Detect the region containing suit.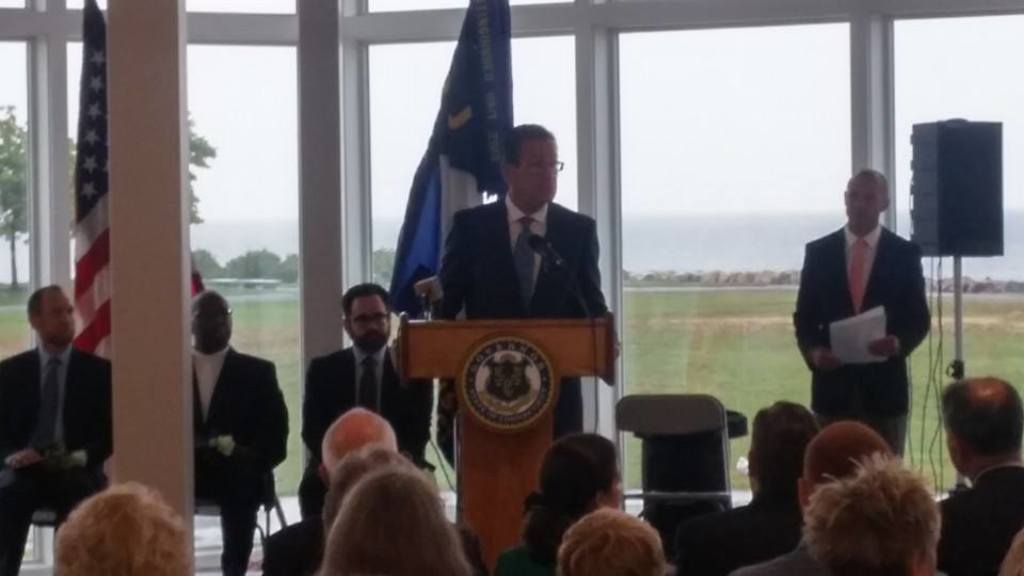
(left=685, top=486, right=809, bottom=572).
